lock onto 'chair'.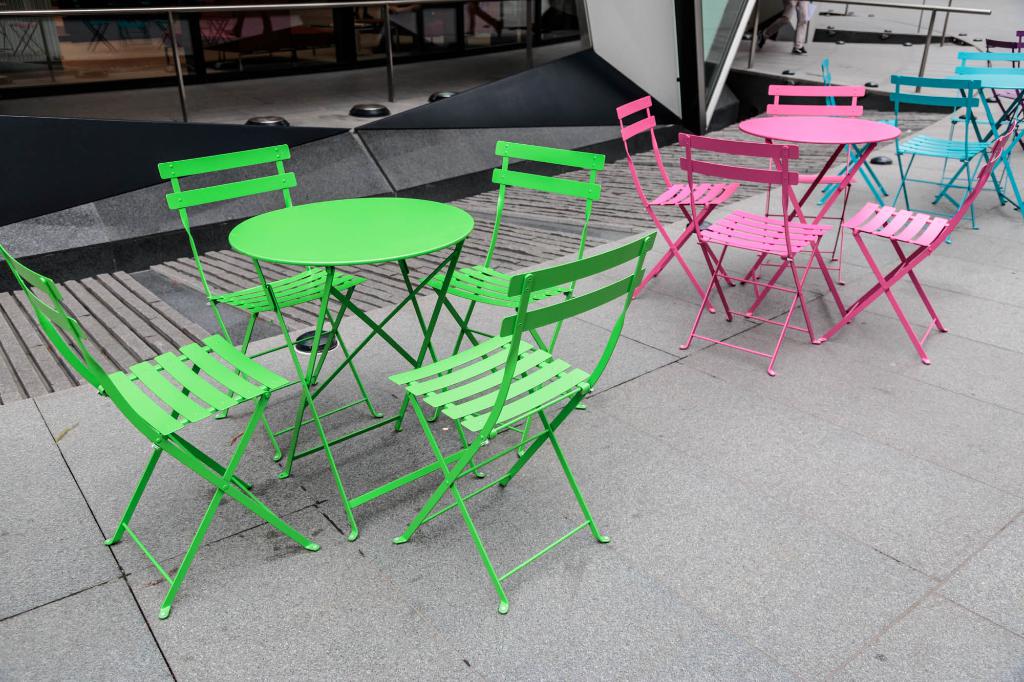
Locked: <bbox>377, 231, 658, 617</bbox>.
